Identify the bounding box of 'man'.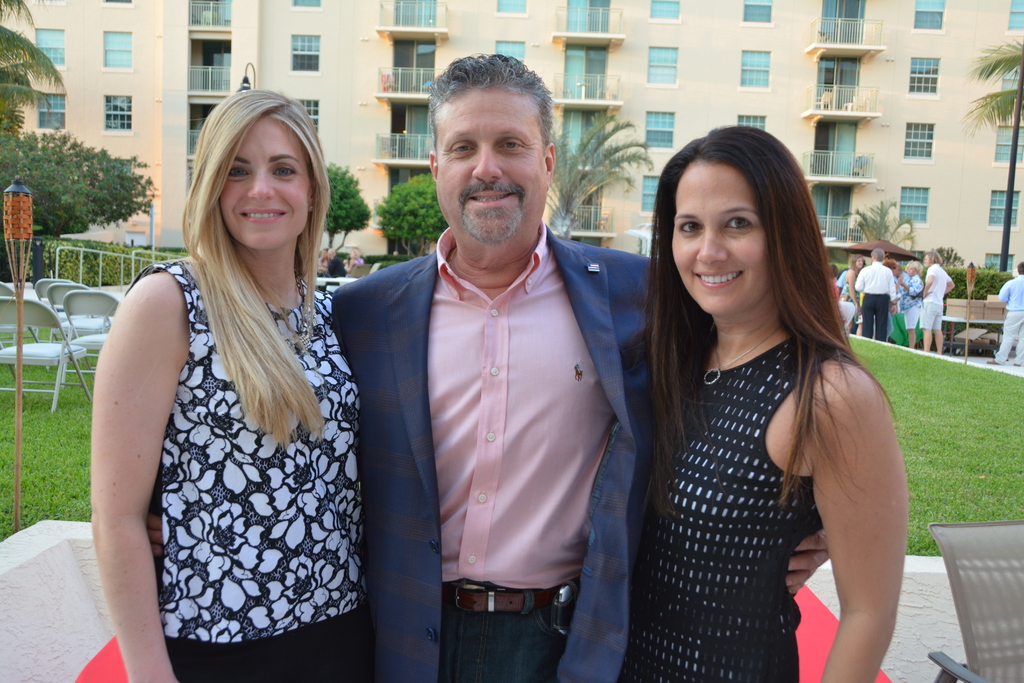
<bbox>924, 251, 956, 354</bbox>.
